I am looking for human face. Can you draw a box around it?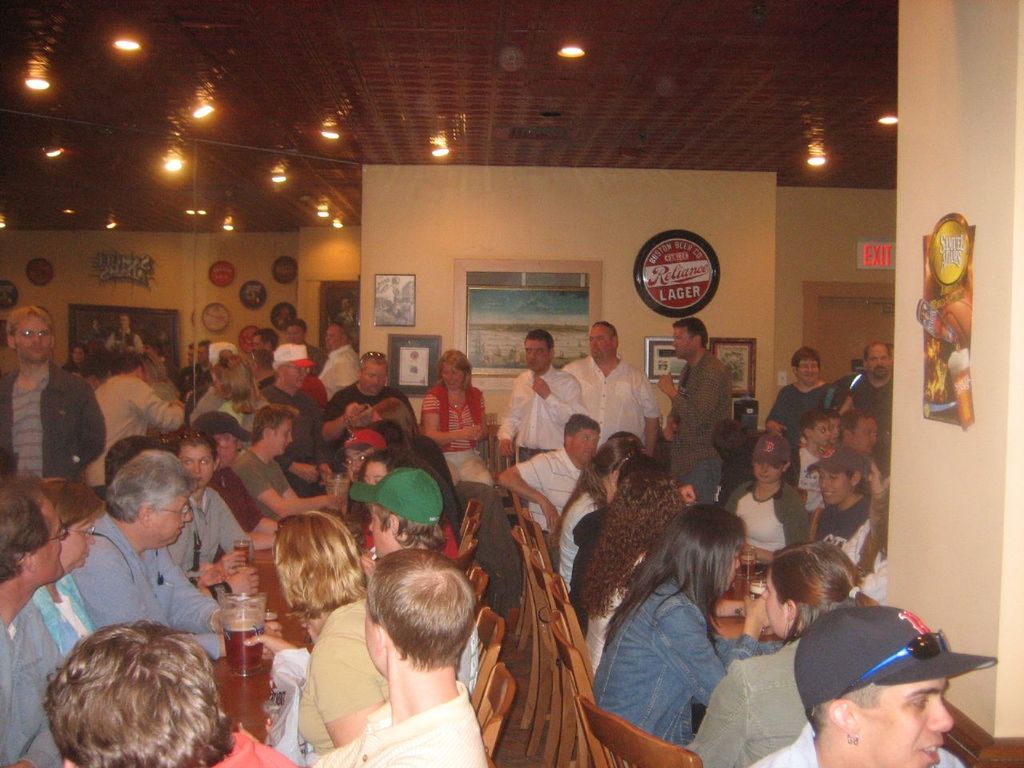
Sure, the bounding box is [x1=93, y1=461, x2=195, y2=560].
